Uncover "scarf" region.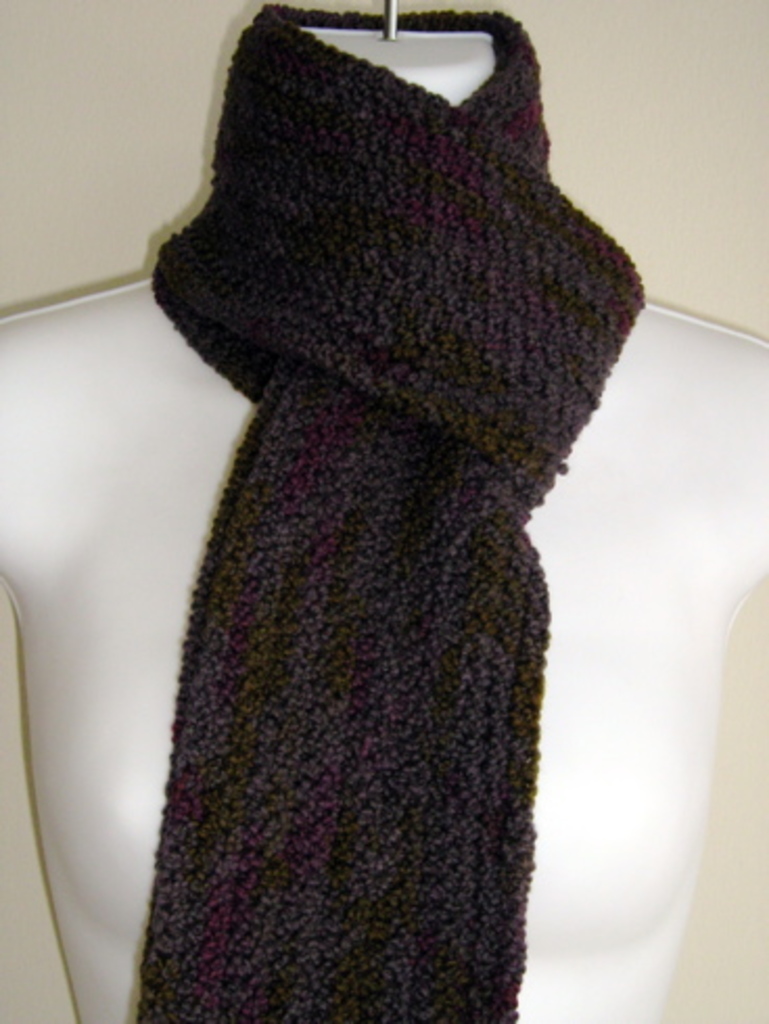
Uncovered: bbox(132, 0, 642, 1022).
